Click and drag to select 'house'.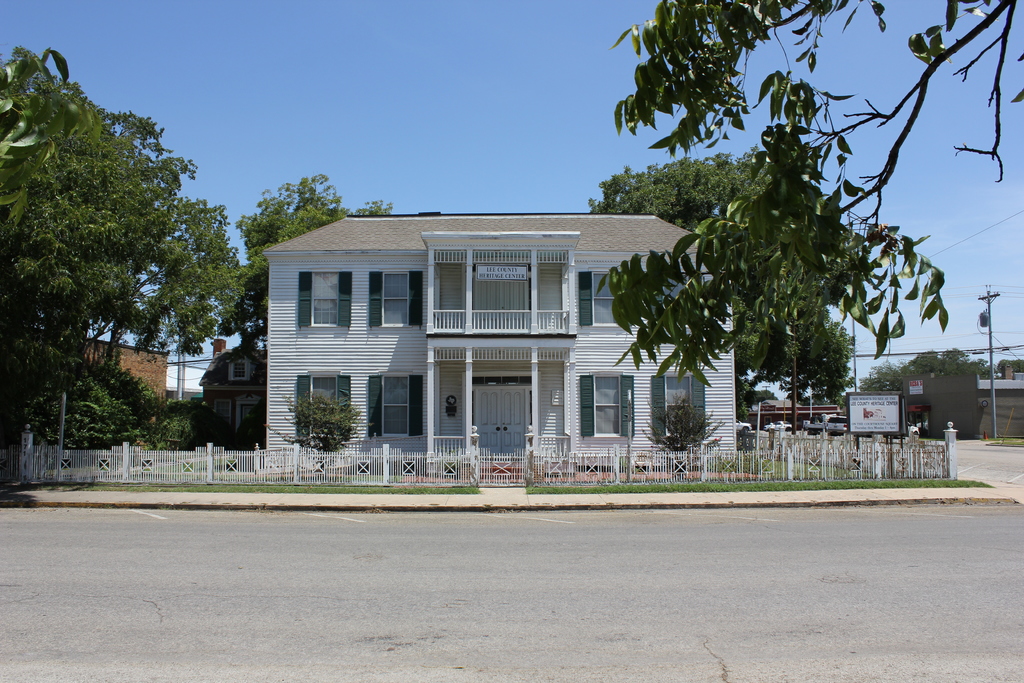
Selection: (left=268, top=186, right=744, bottom=485).
